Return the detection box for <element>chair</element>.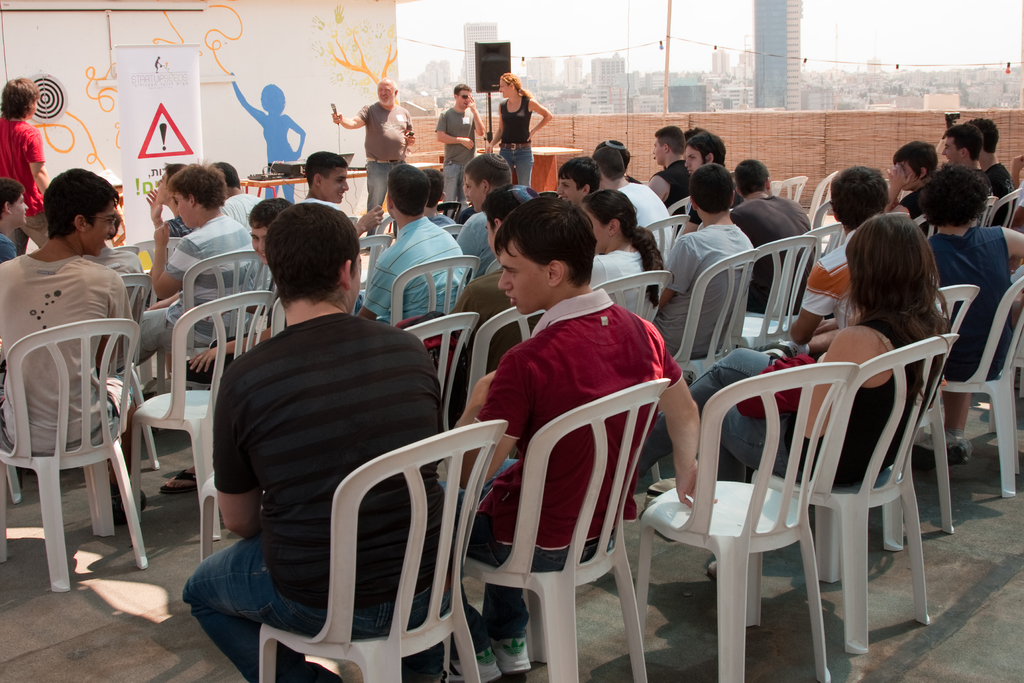
<box>978,194,998,229</box>.
